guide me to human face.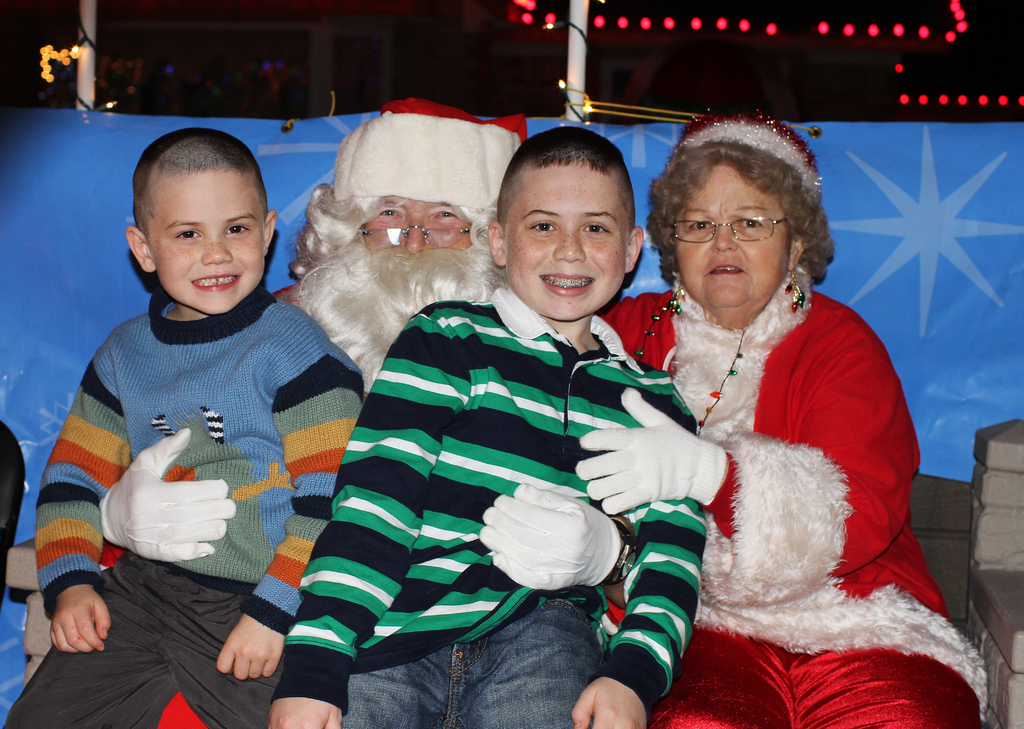
Guidance: x1=360 y1=196 x2=472 y2=249.
